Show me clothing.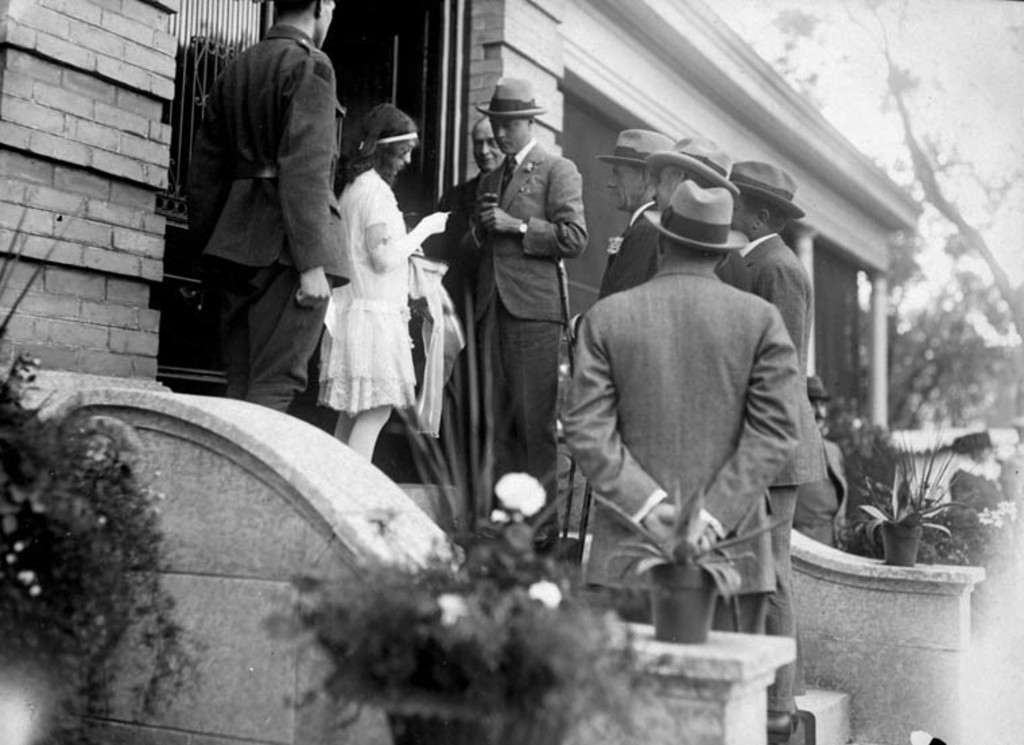
clothing is here: left=559, top=260, right=806, bottom=636.
